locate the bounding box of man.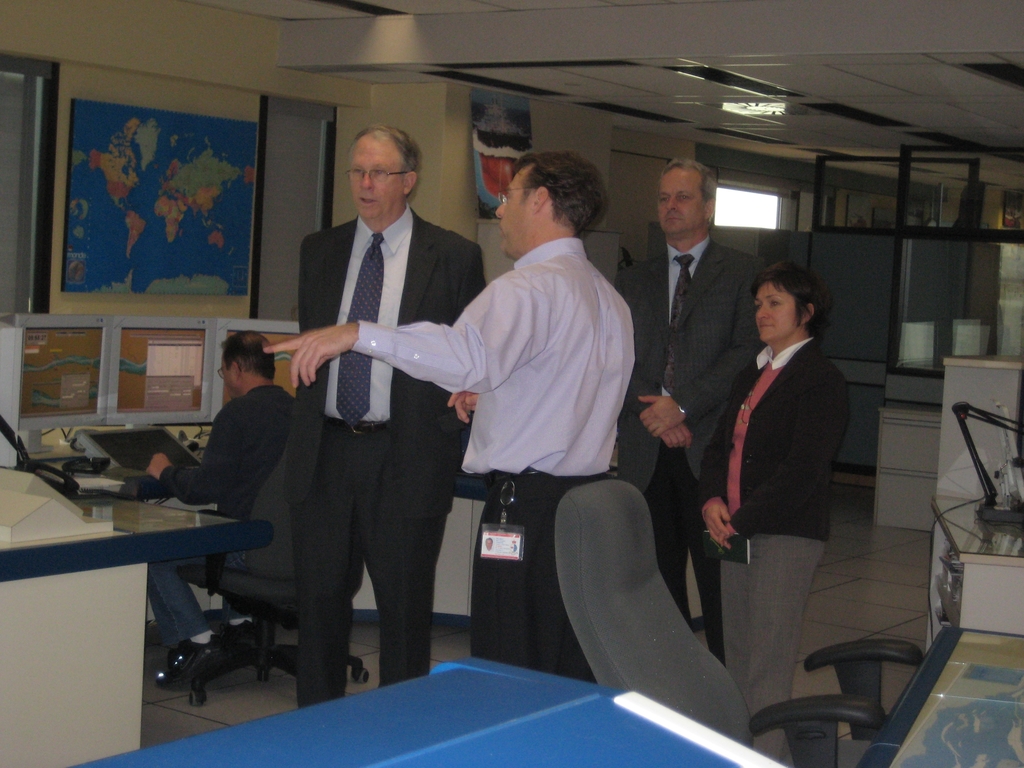
Bounding box: box=[157, 332, 296, 691].
